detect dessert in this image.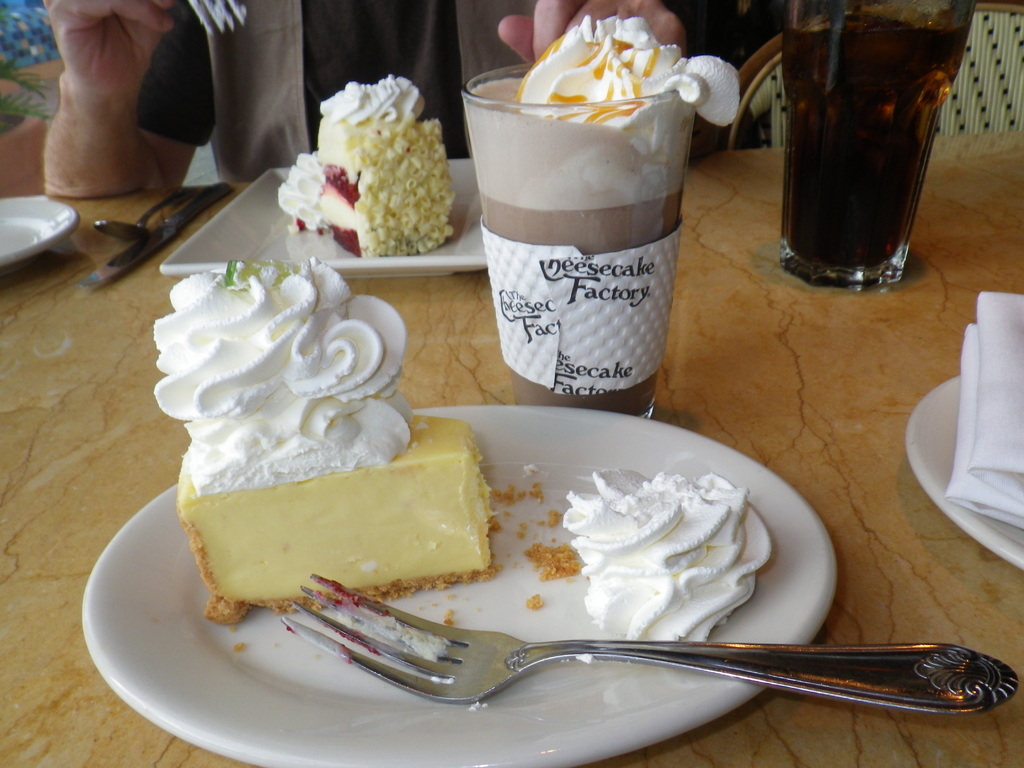
Detection: 277:79:457:257.
